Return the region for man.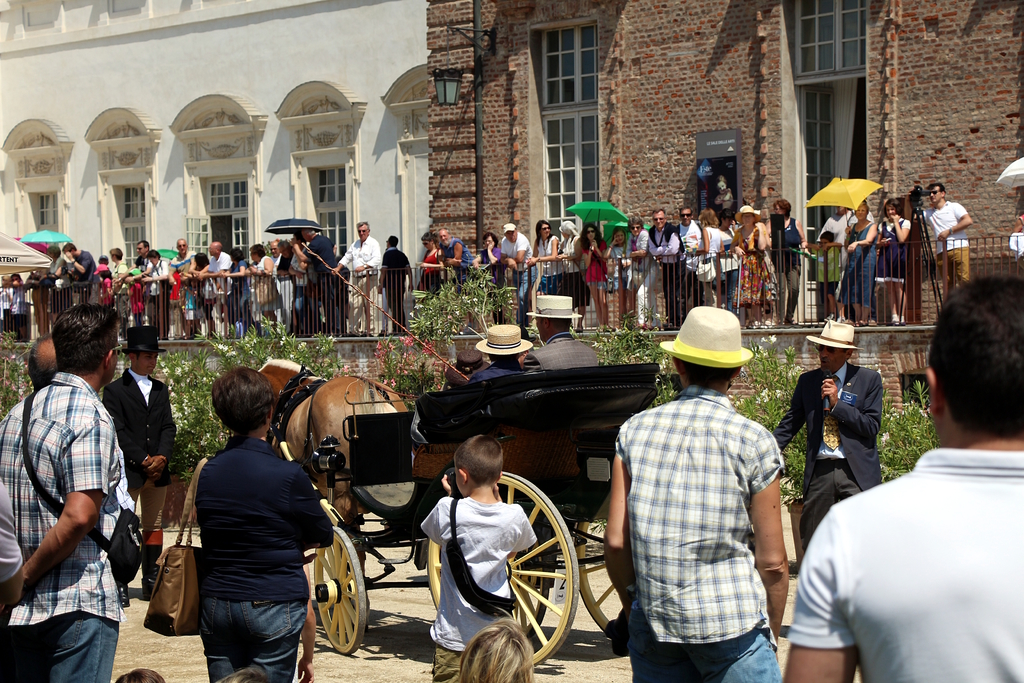
region(769, 320, 880, 548).
